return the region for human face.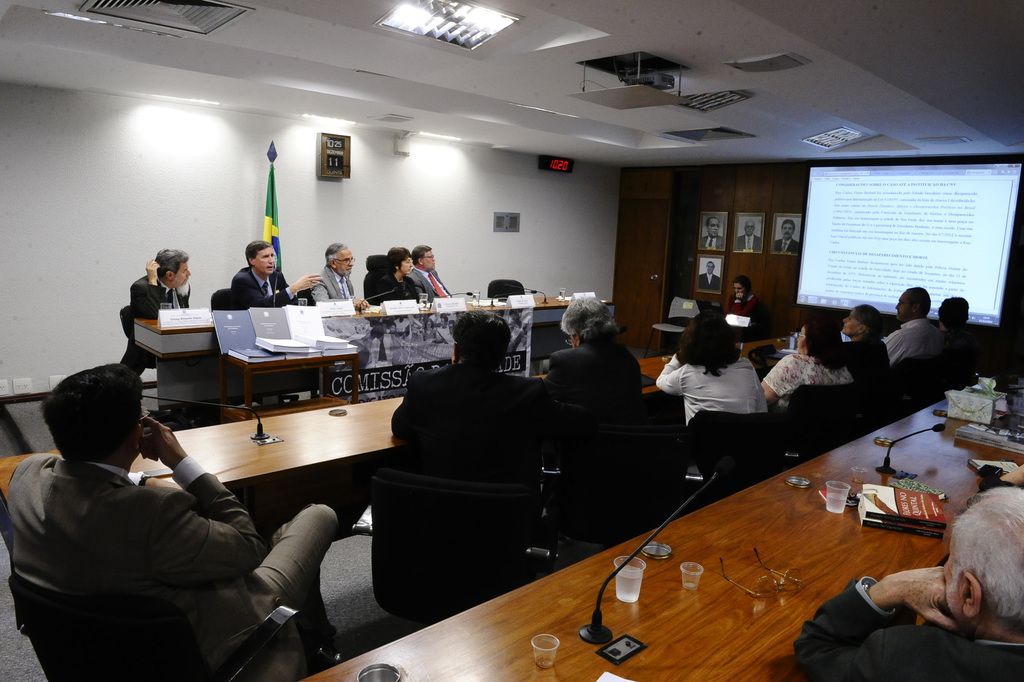
<box>252,246,275,274</box>.
